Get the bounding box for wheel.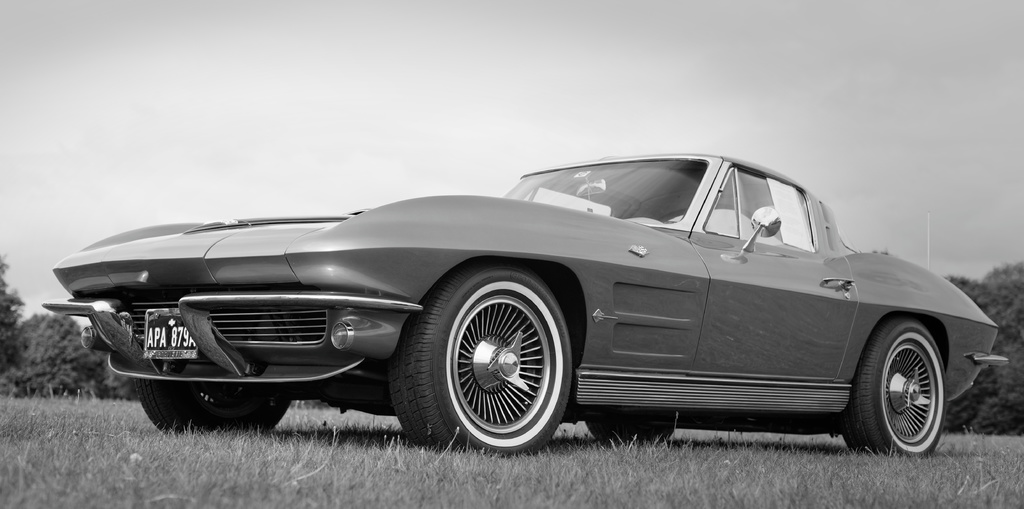
[left=845, top=319, right=946, bottom=458].
